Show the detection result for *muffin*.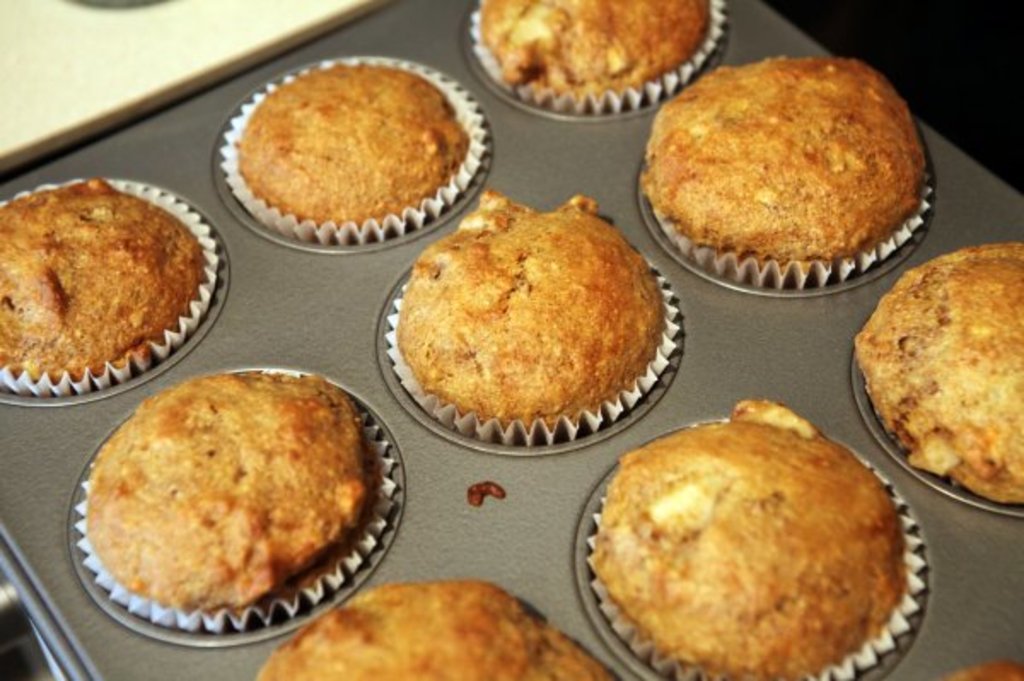
box(256, 577, 625, 679).
